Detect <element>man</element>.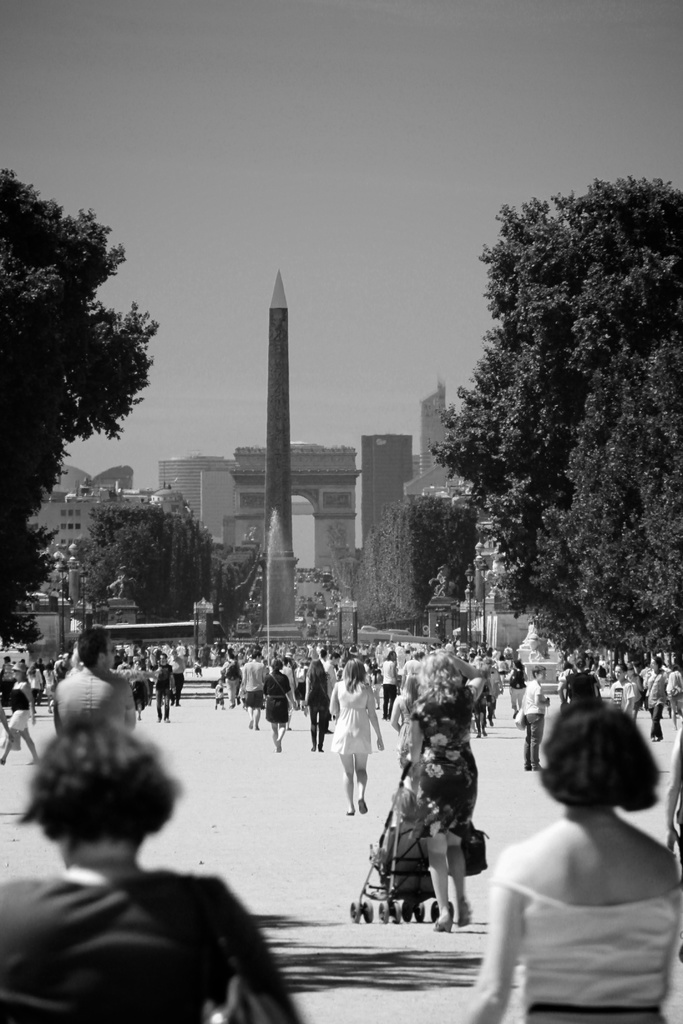
Detected at <bbox>236, 650, 264, 724</bbox>.
